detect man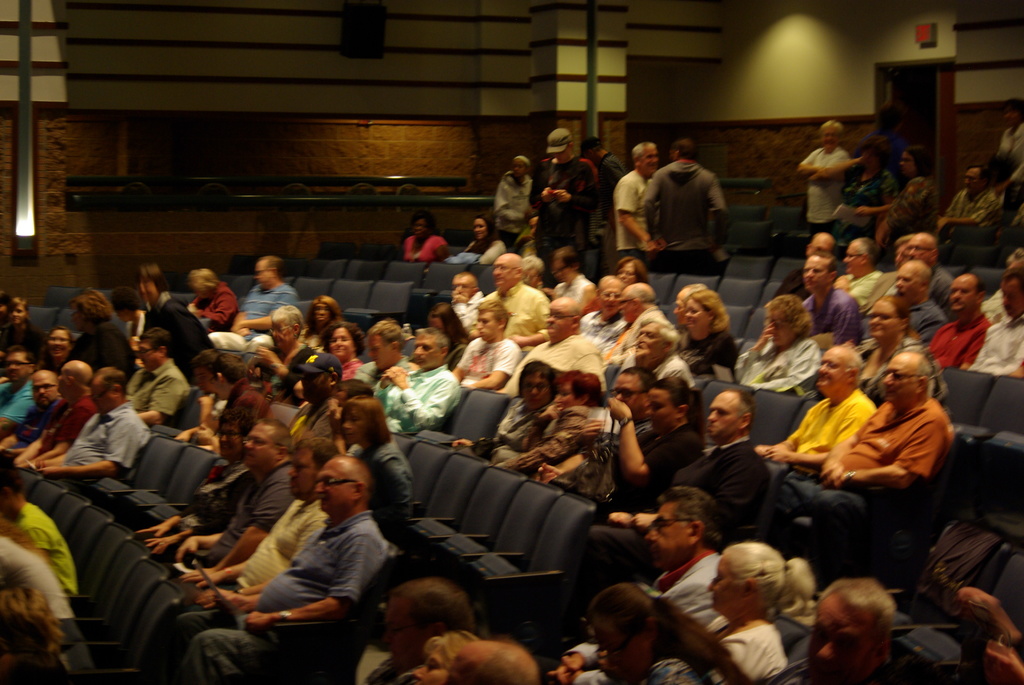
(522, 210, 539, 256)
